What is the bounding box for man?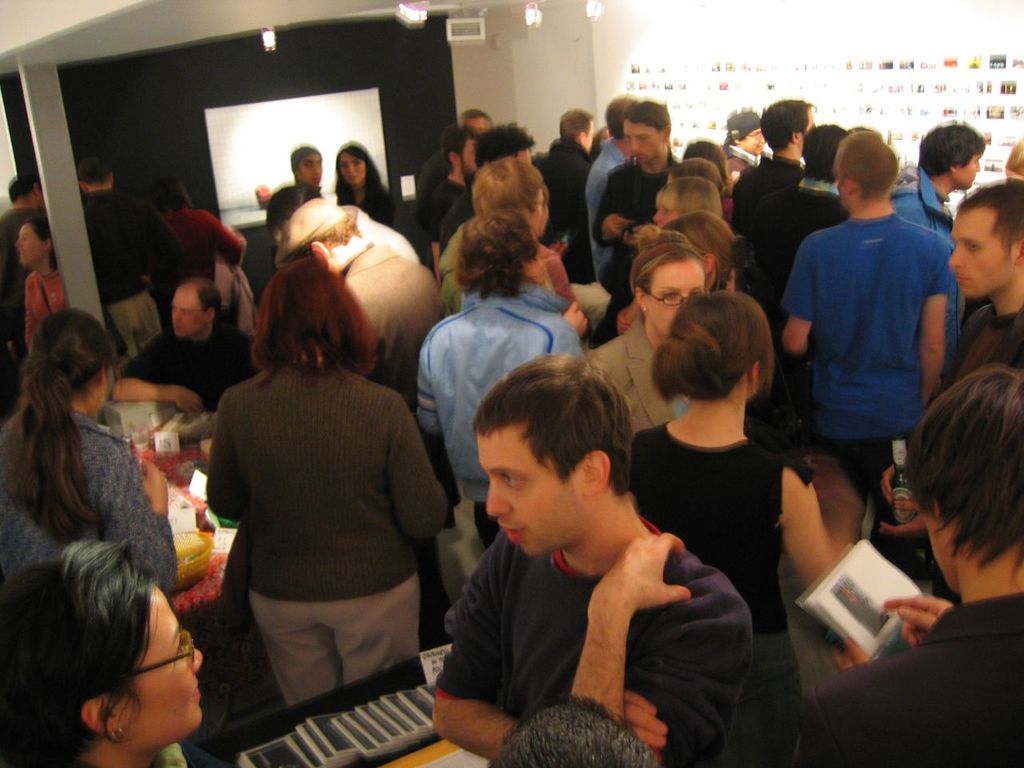
select_region(801, 322, 1023, 767).
